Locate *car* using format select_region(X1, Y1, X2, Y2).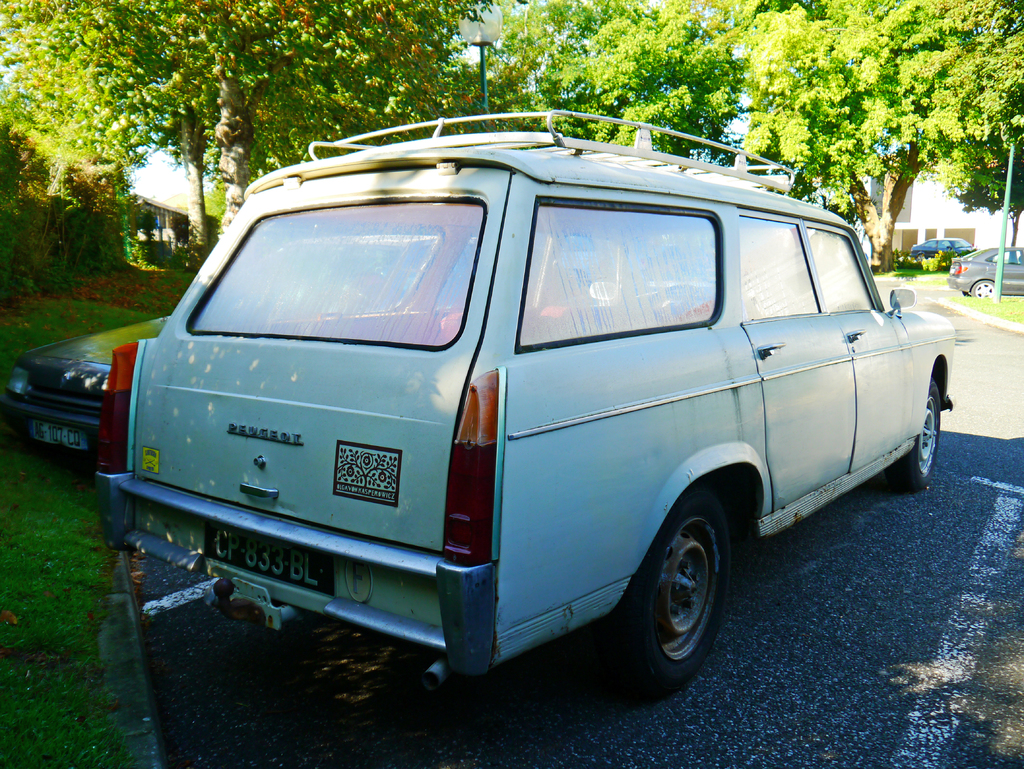
select_region(959, 245, 1023, 302).
